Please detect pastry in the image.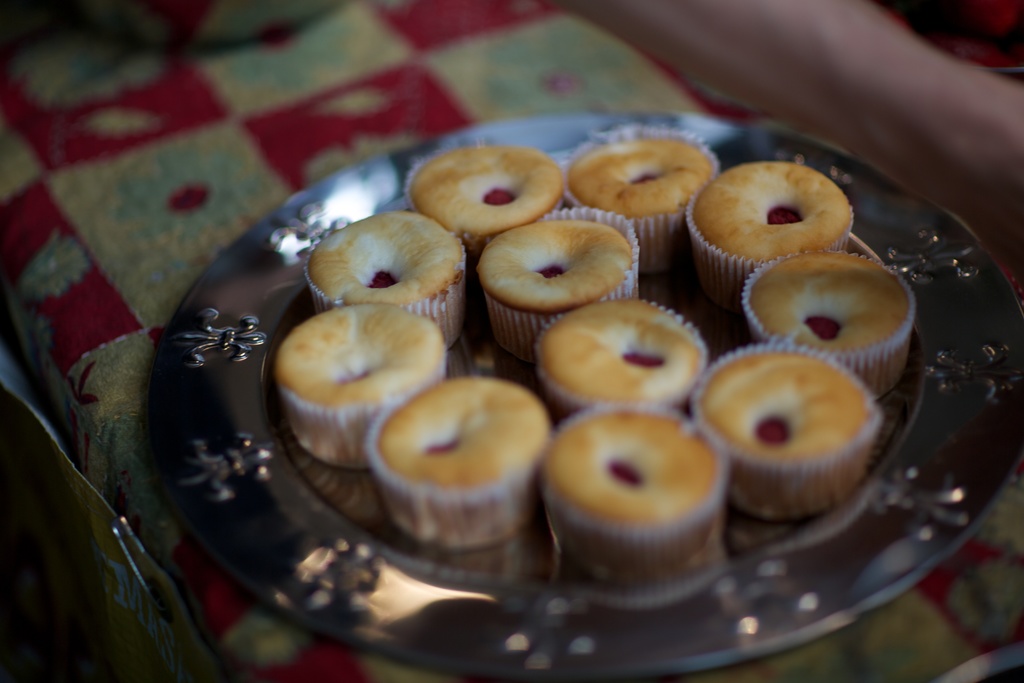
left=544, top=401, right=728, bottom=575.
